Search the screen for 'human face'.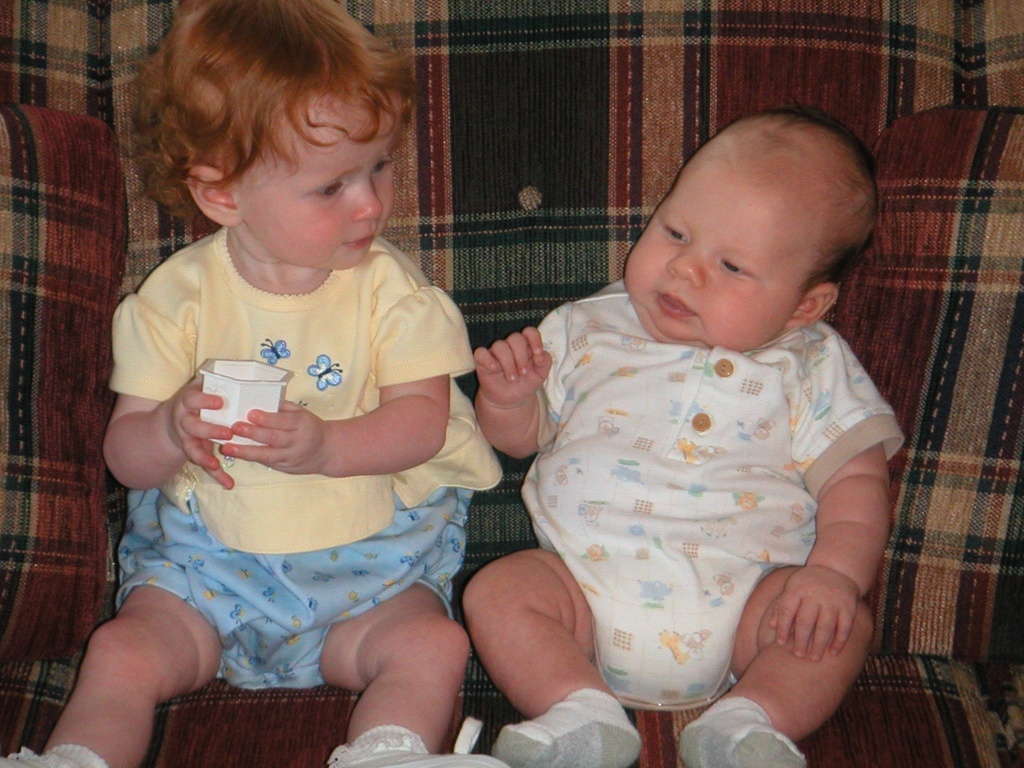
Found at box(237, 98, 401, 268).
